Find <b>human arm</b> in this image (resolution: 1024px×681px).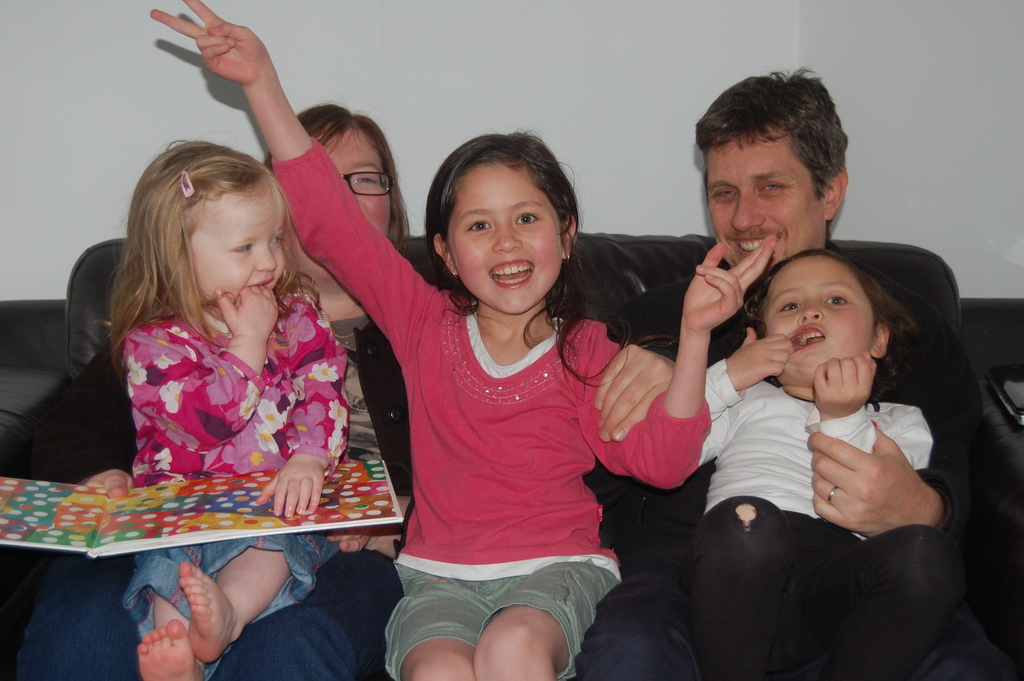
<region>594, 295, 678, 443</region>.
